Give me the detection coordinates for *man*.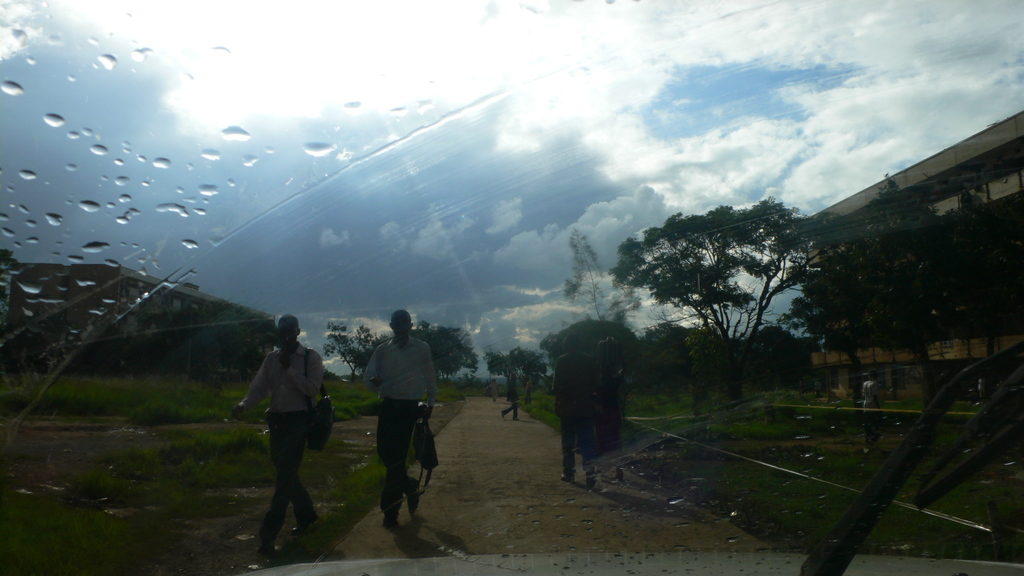
(left=559, top=348, right=602, bottom=490).
